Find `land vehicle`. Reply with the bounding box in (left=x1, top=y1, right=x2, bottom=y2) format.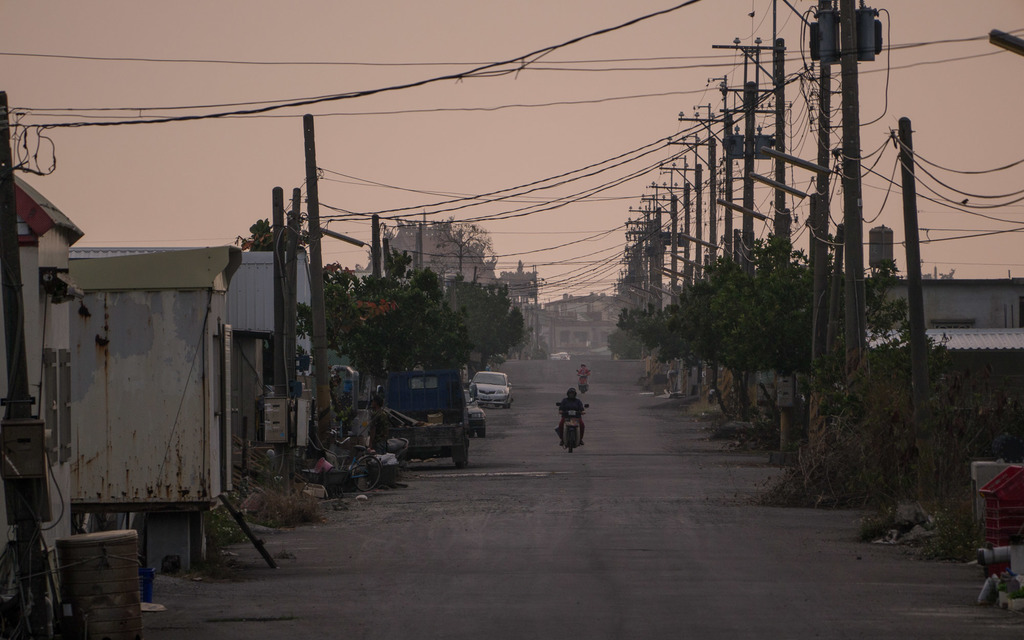
(left=559, top=406, right=587, bottom=450).
